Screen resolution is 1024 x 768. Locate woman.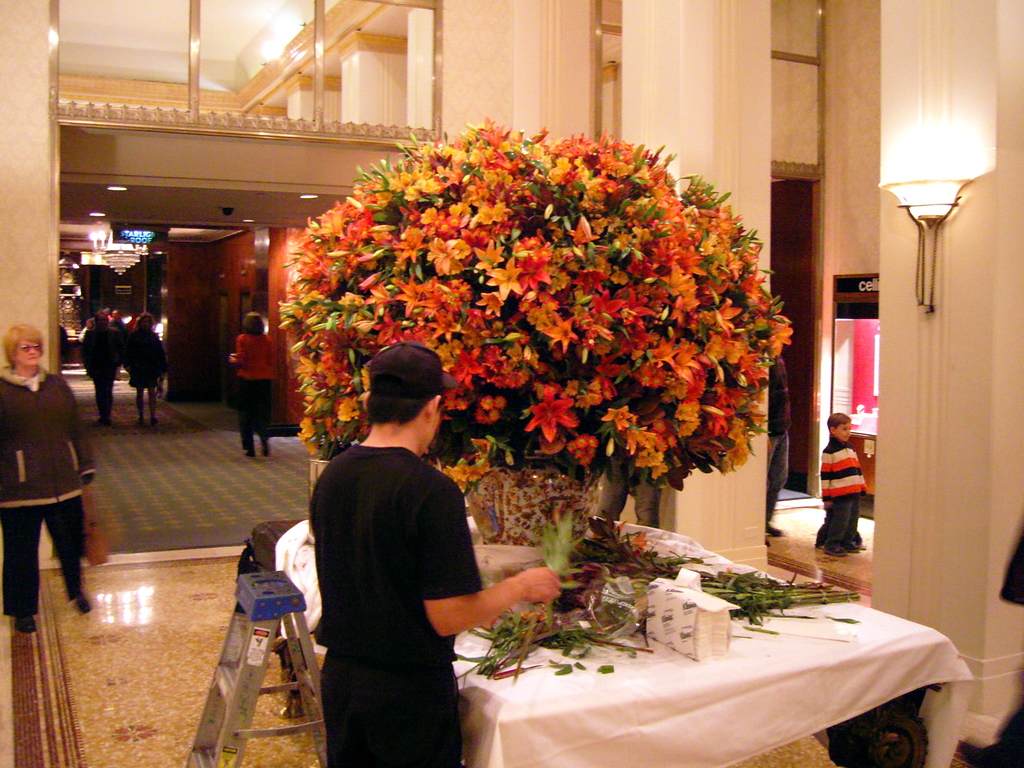
rect(121, 310, 170, 426).
